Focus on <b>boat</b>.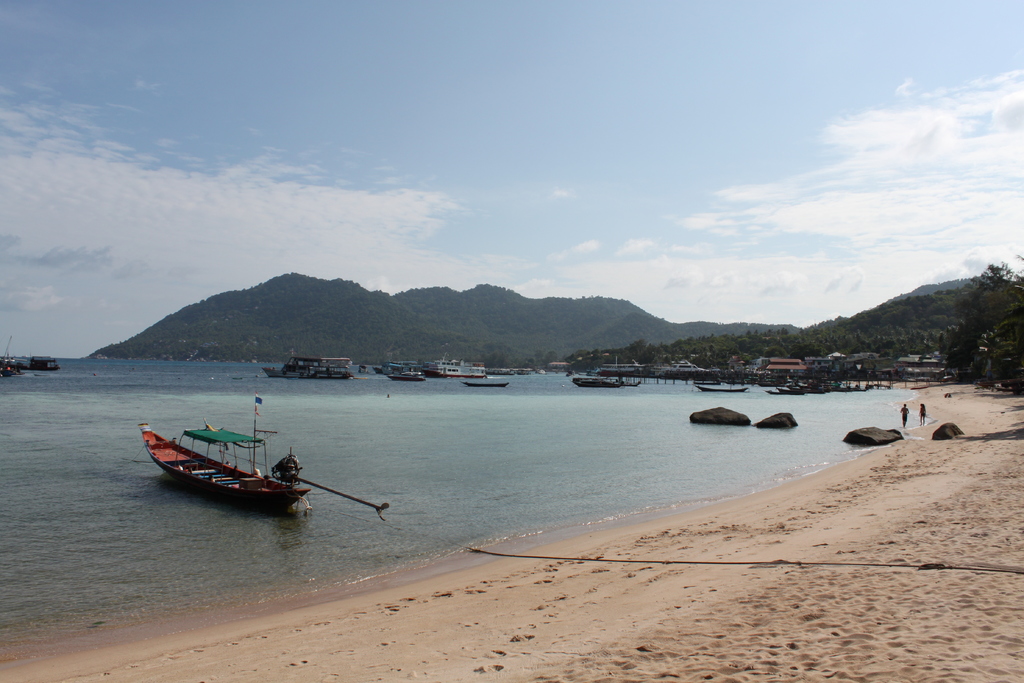
Focused at (x1=269, y1=354, x2=360, y2=385).
